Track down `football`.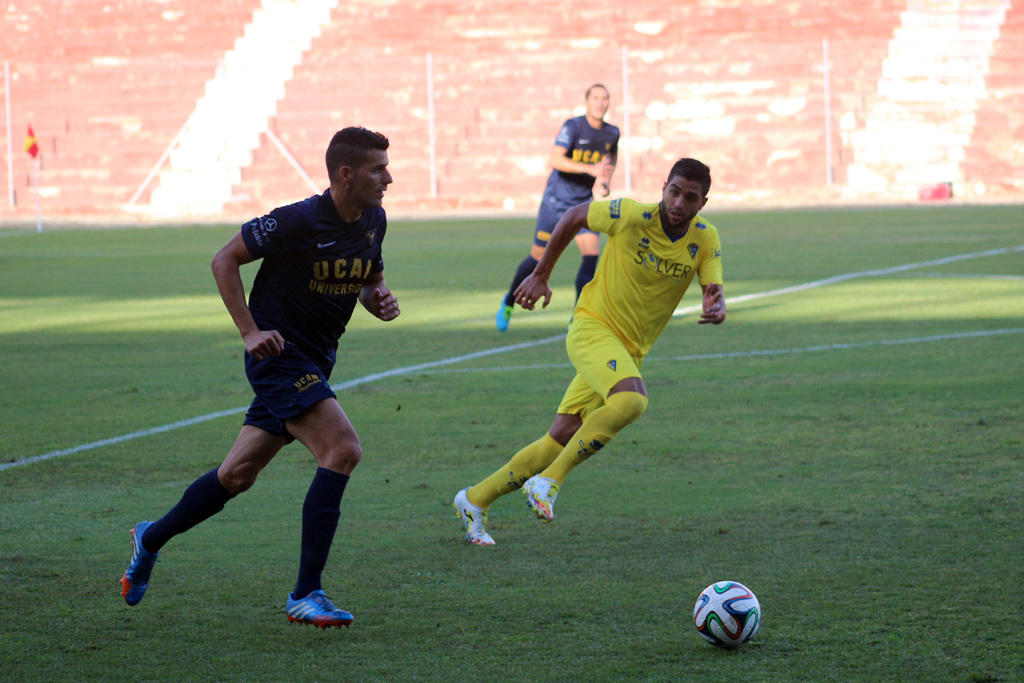
Tracked to 695, 580, 760, 645.
